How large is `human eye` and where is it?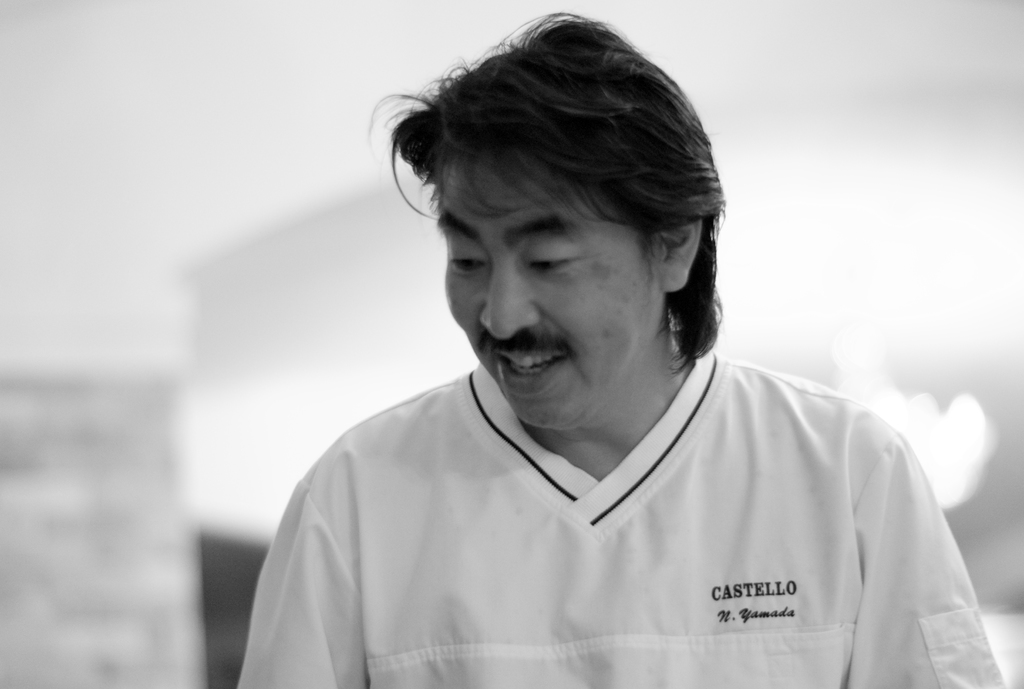
Bounding box: 449/251/493/276.
